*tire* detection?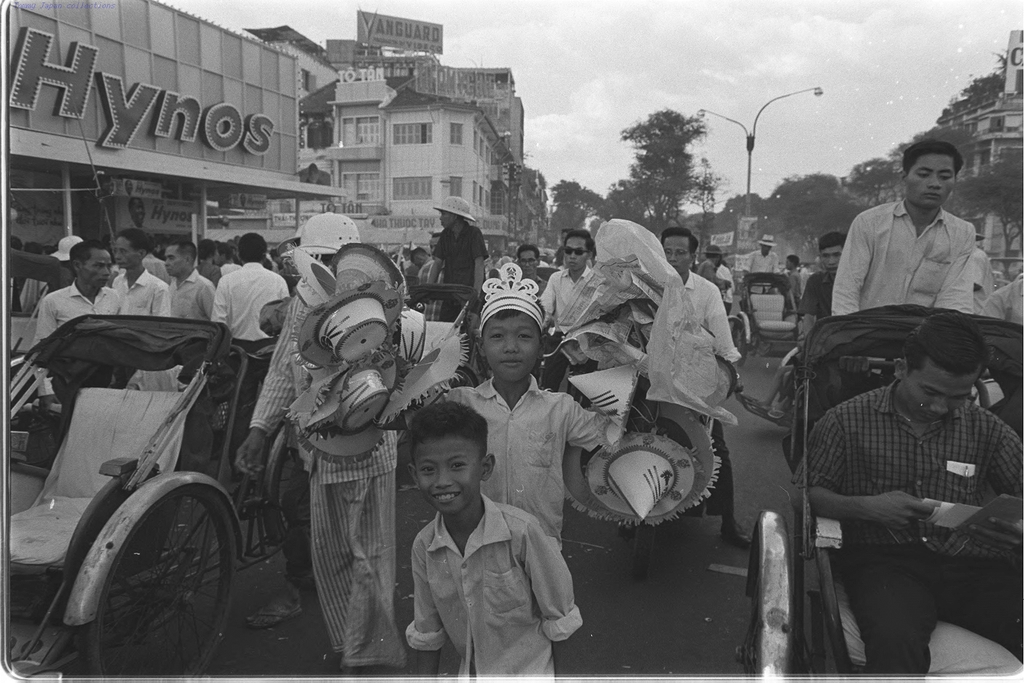
locate(72, 462, 228, 666)
